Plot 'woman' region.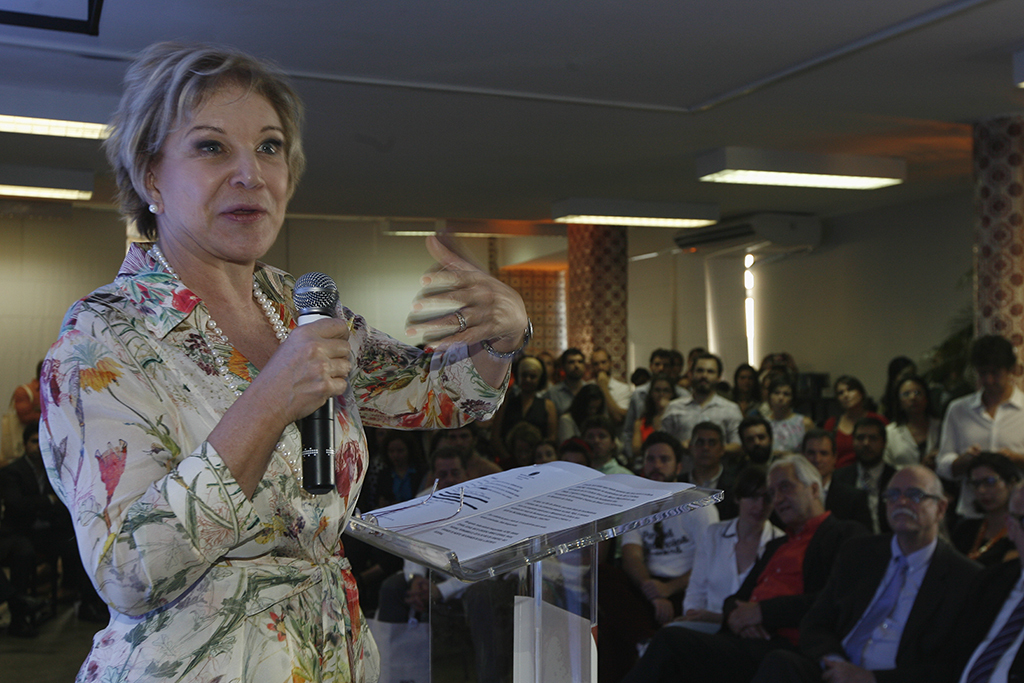
Plotted at Rect(558, 384, 609, 443).
